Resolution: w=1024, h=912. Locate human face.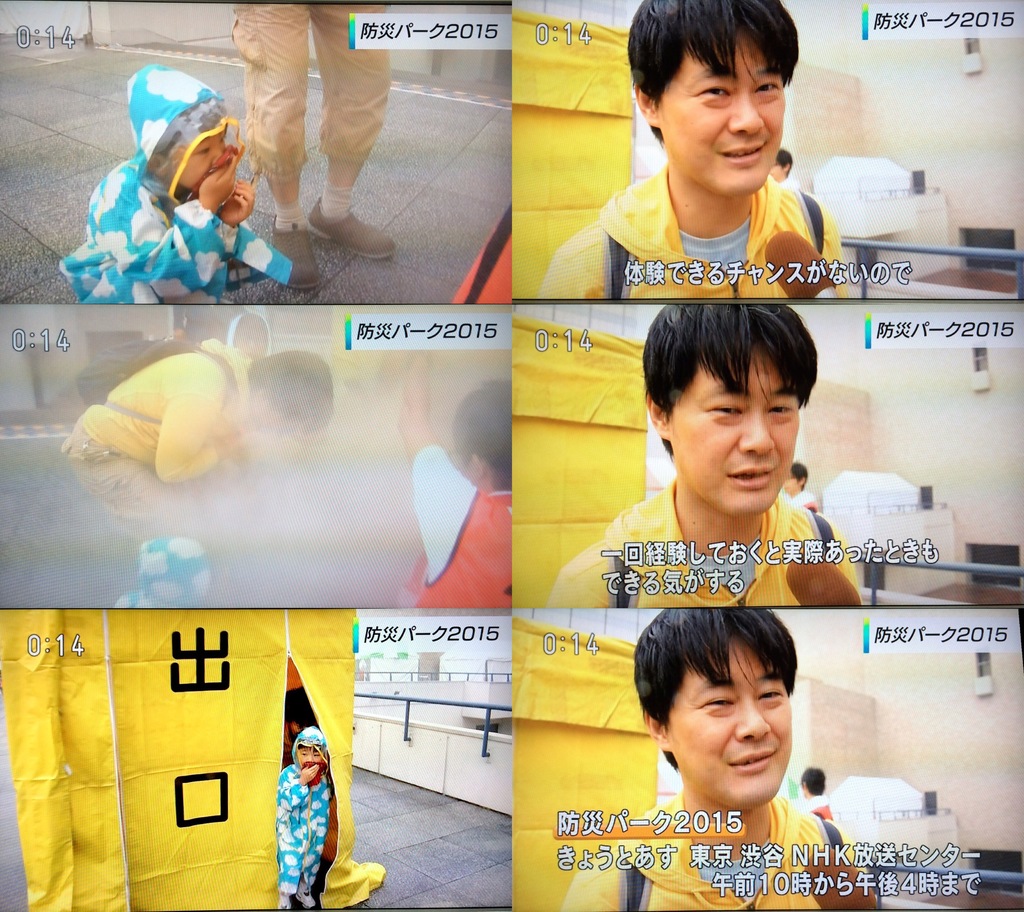
660 41 786 197.
